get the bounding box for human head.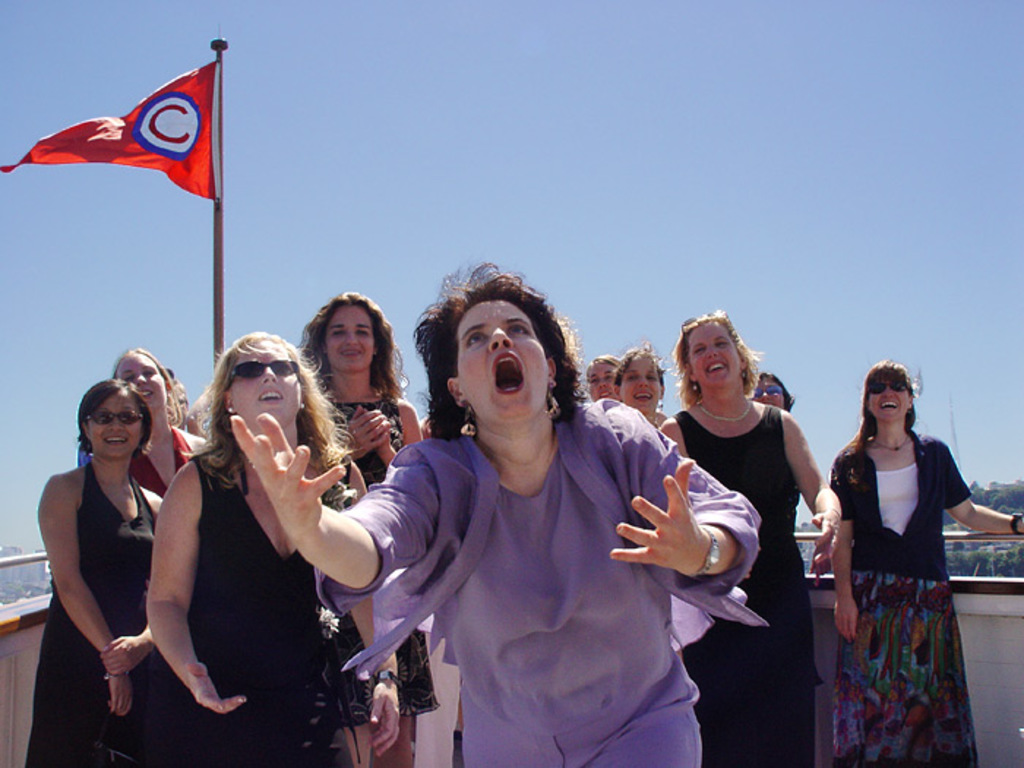
left=865, top=364, right=917, bottom=429.
